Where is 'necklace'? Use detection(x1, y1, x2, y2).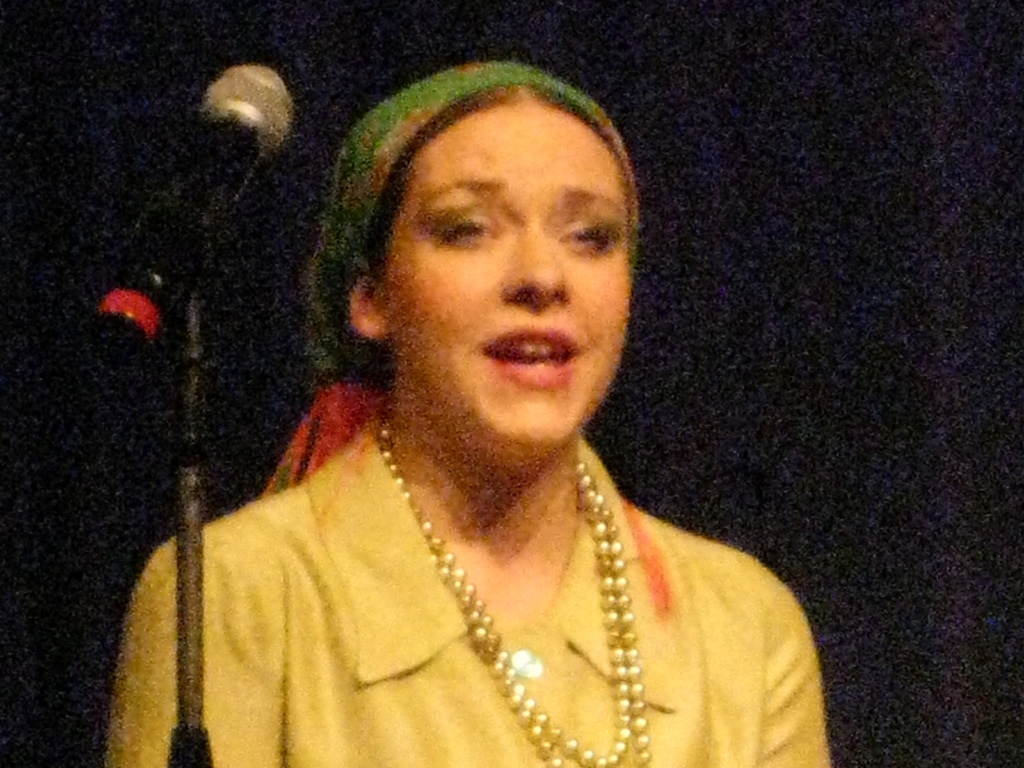
detection(334, 460, 678, 736).
